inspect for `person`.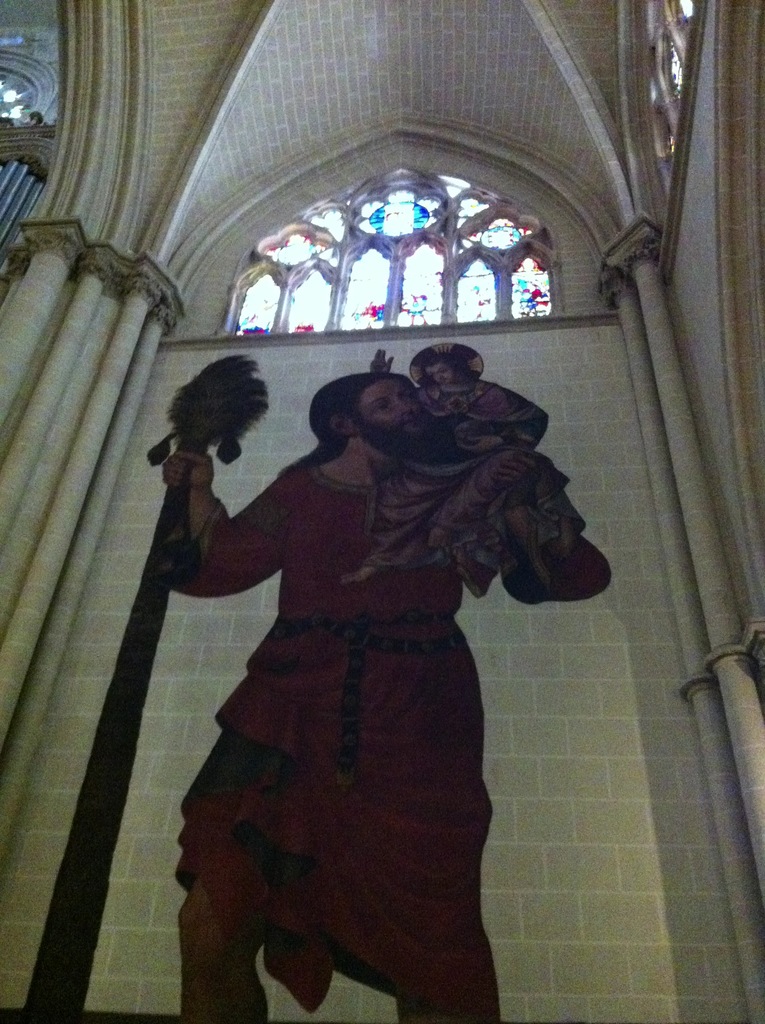
Inspection: box=[159, 371, 606, 1023].
